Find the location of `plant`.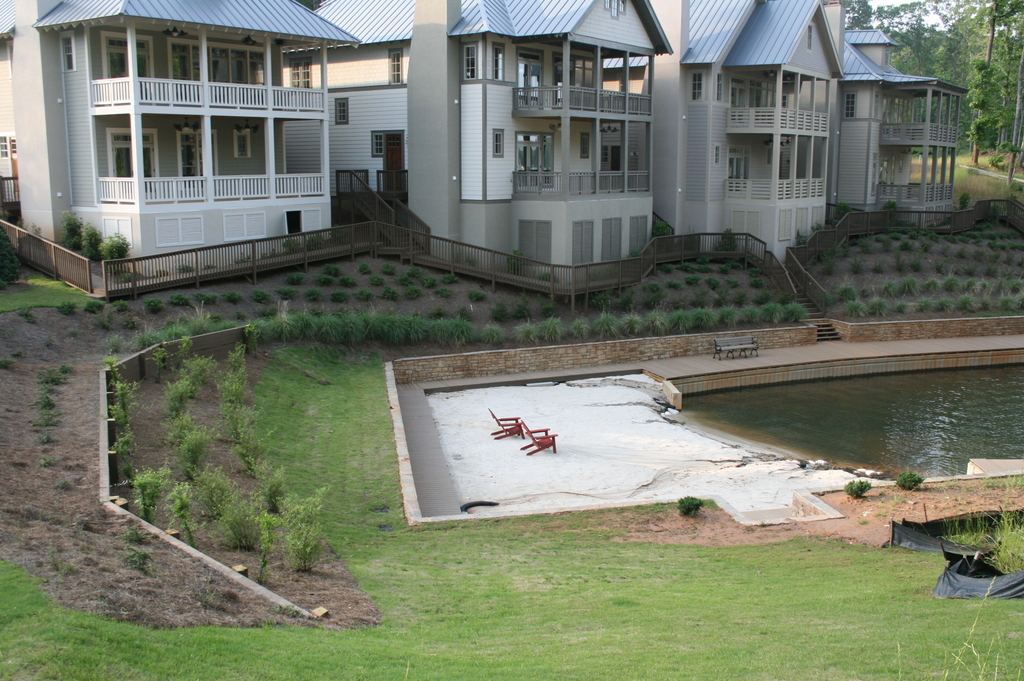
Location: [678,493,700,519].
